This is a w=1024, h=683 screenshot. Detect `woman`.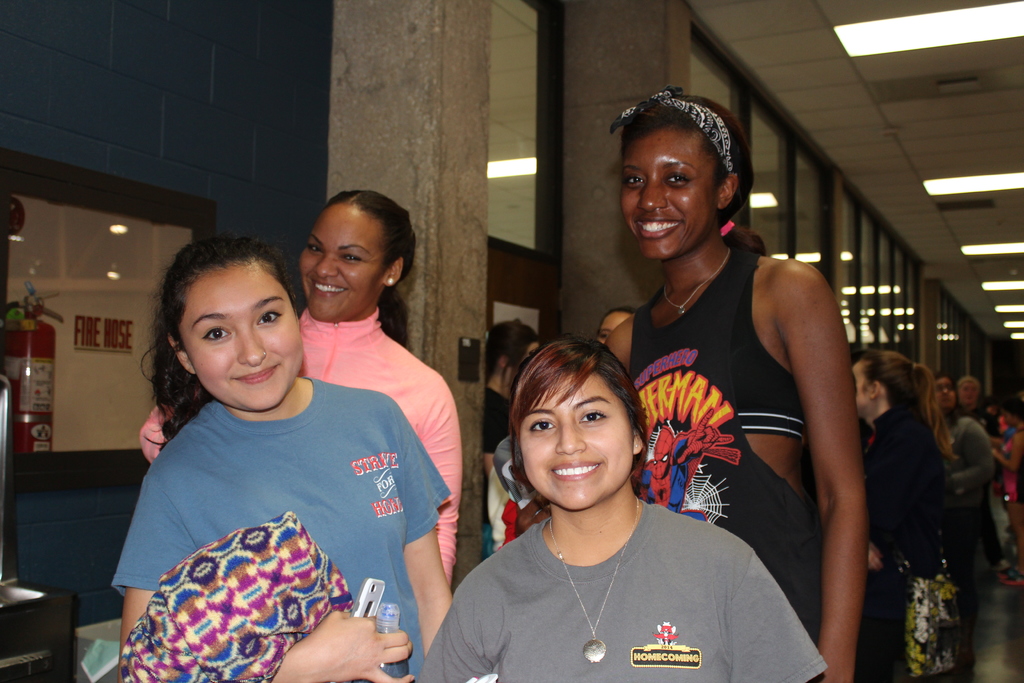
[598, 309, 635, 340].
